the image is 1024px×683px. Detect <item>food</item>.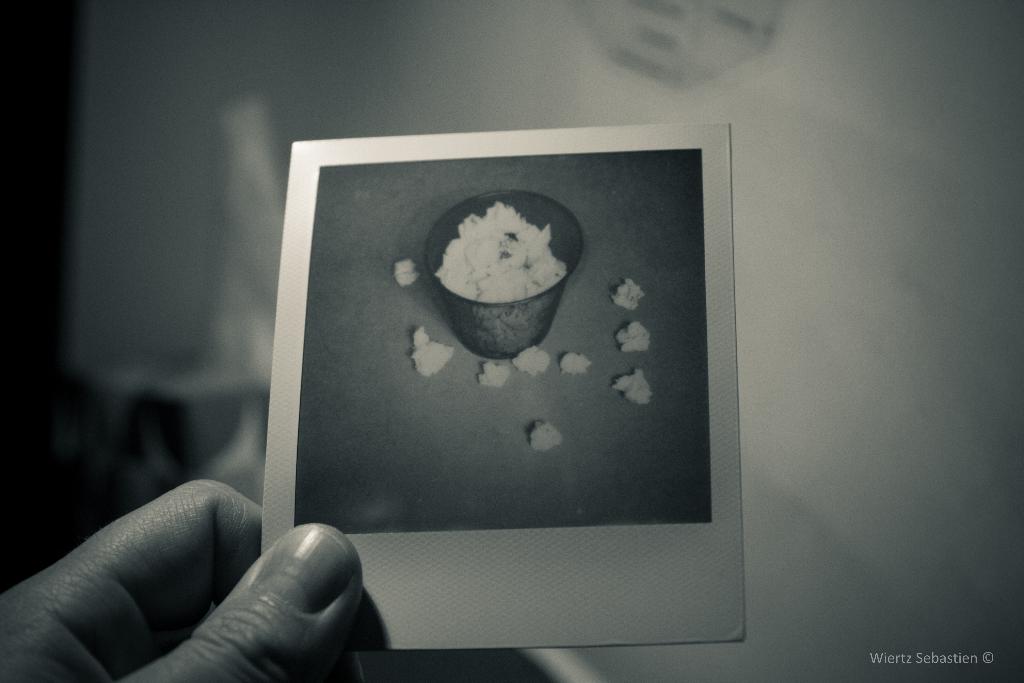
Detection: 530:418:561:452.
